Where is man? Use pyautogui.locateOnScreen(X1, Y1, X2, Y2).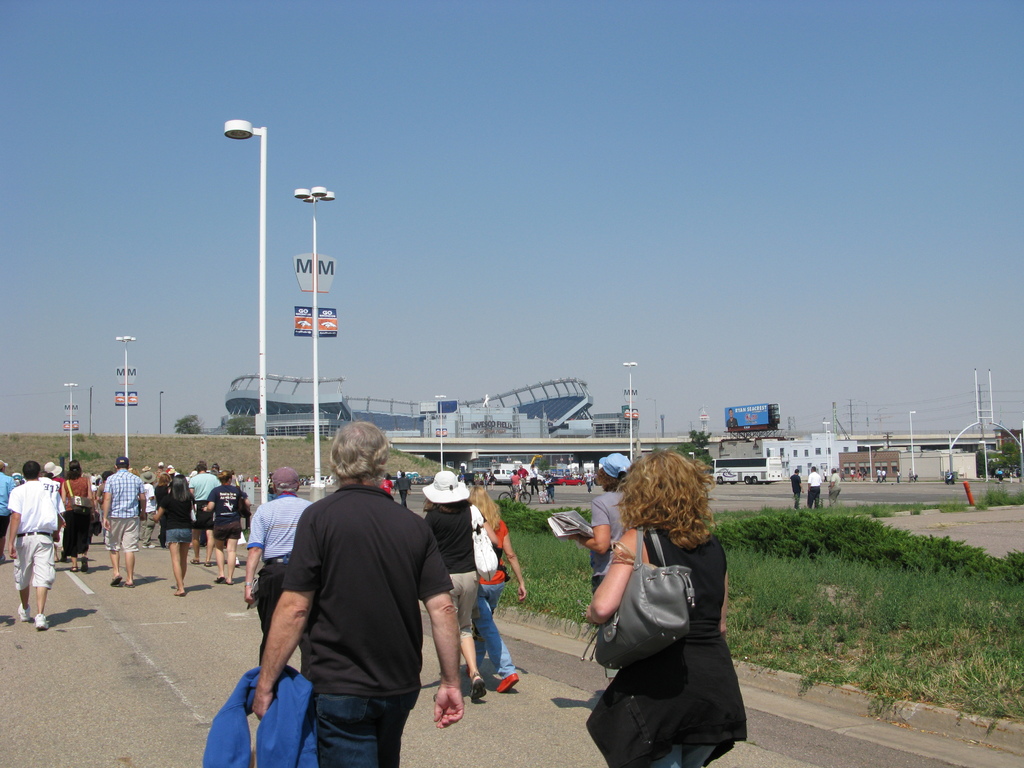
pyautogui.locateOnScreen(805, 465, 821, 508).
